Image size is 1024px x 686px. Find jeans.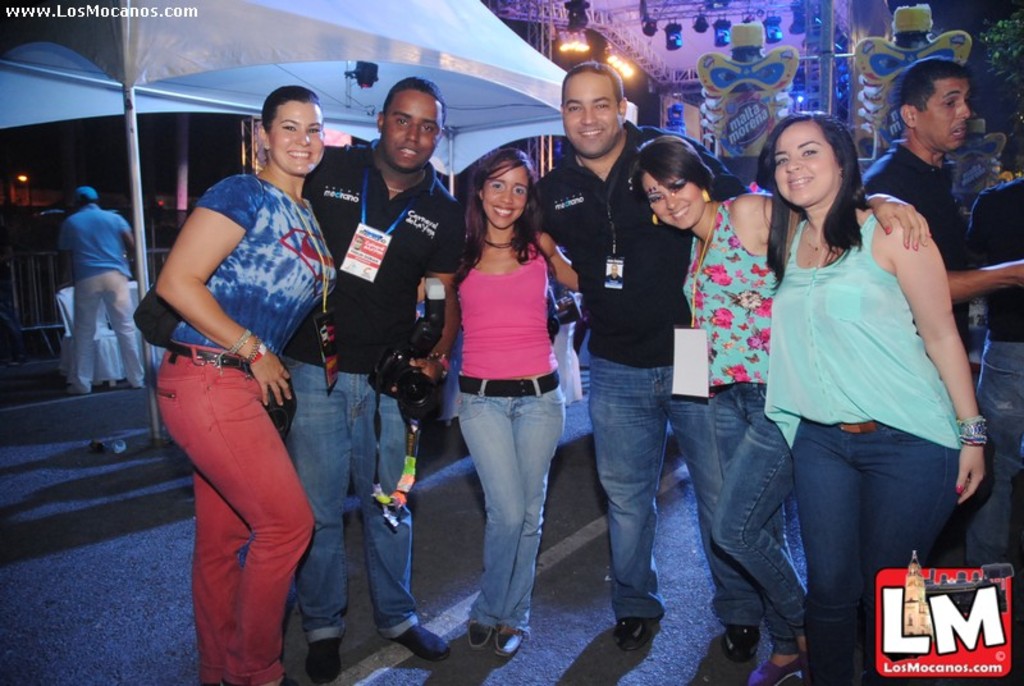
[x1=713, y1=389, x2=794, y2=653].
